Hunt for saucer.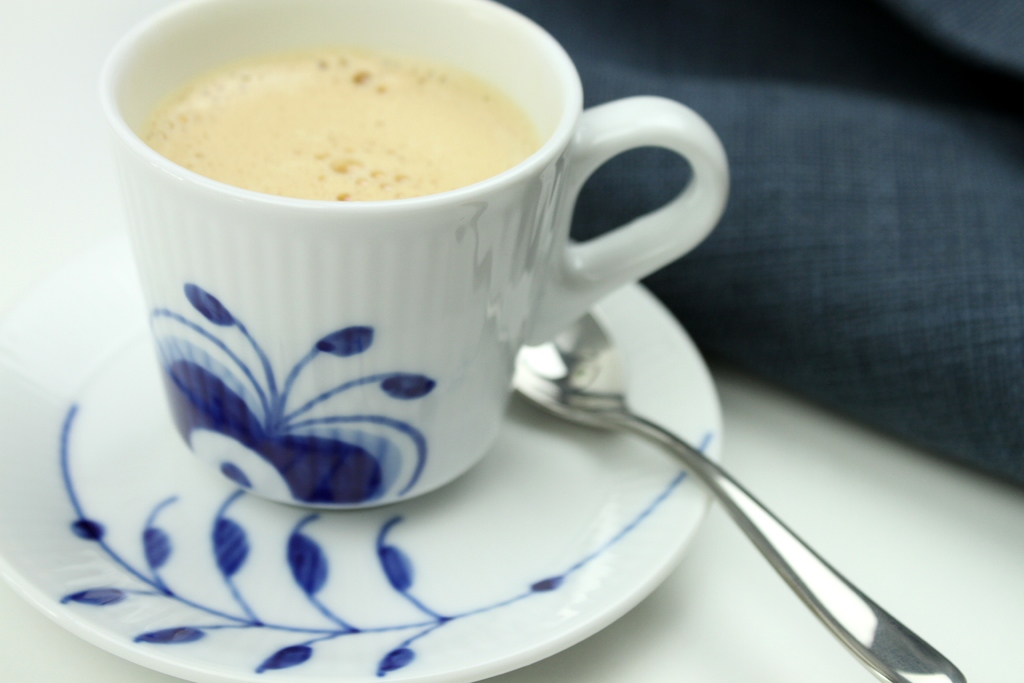
Hunted down at BBox(0, 236, 720, 682).
